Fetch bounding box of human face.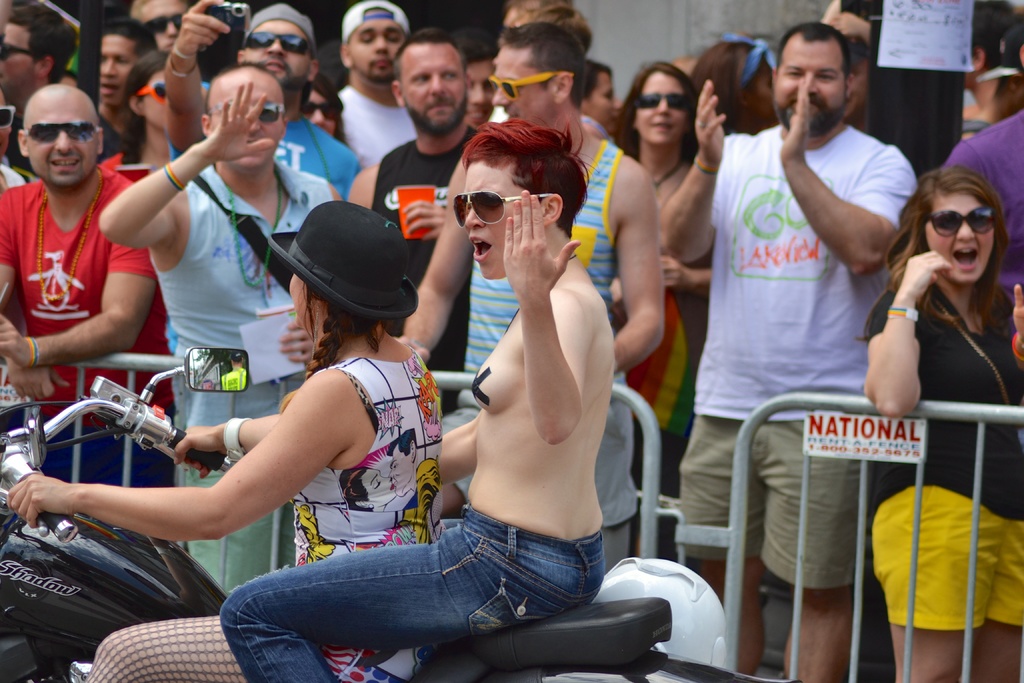
Bbox: 636:75:696:144.
